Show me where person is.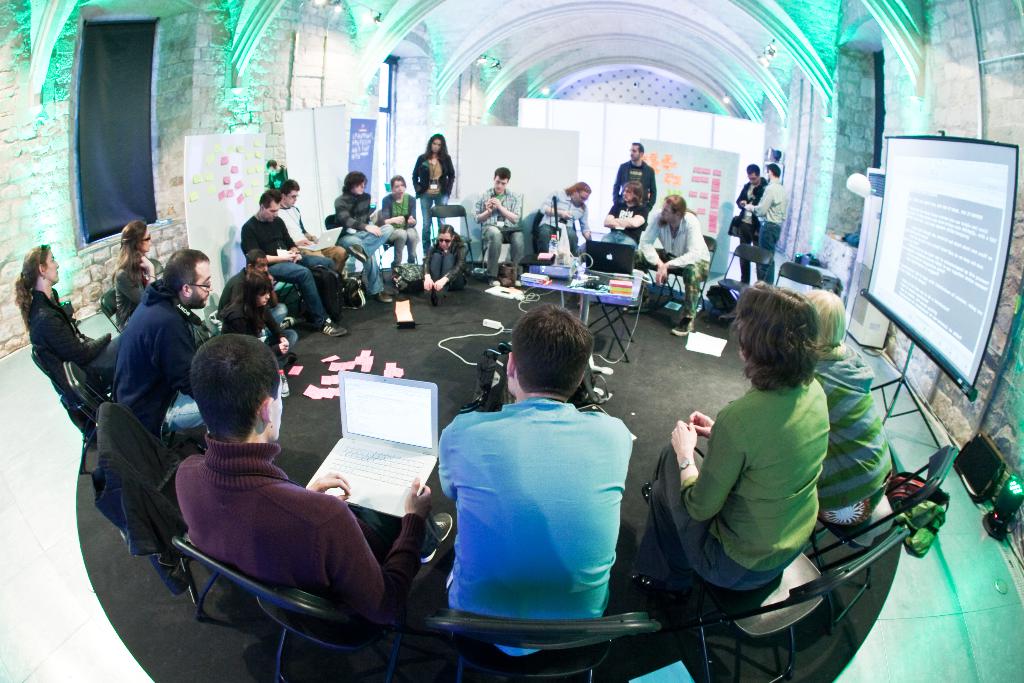
person is at bbox=(419, 223, 465, 290).
